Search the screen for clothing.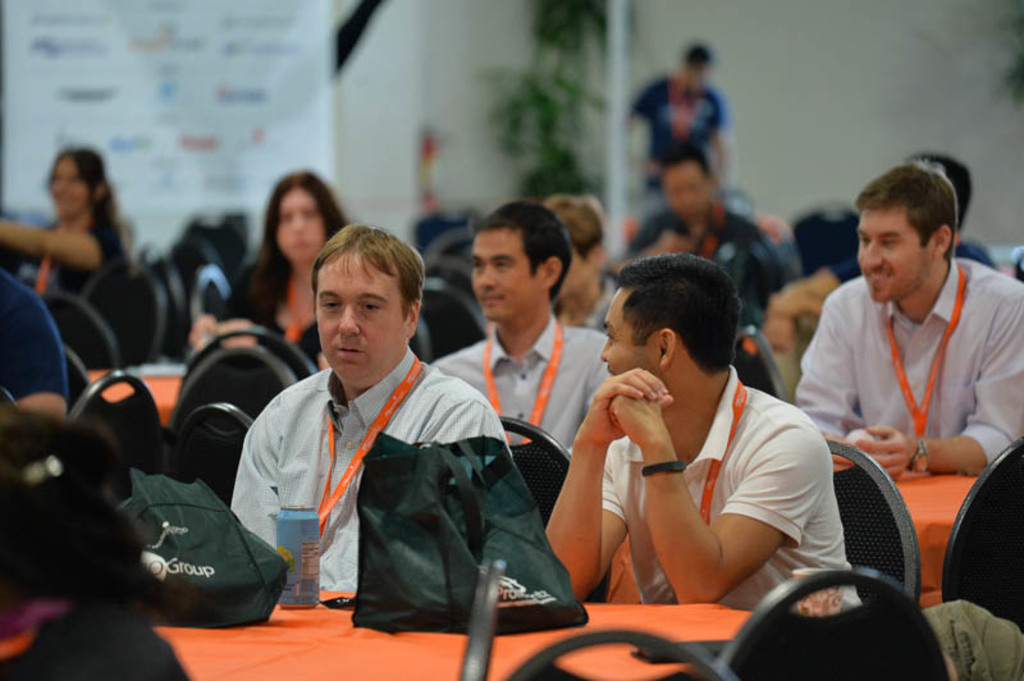
Found at select_region(796, 257, 1023, 480).
